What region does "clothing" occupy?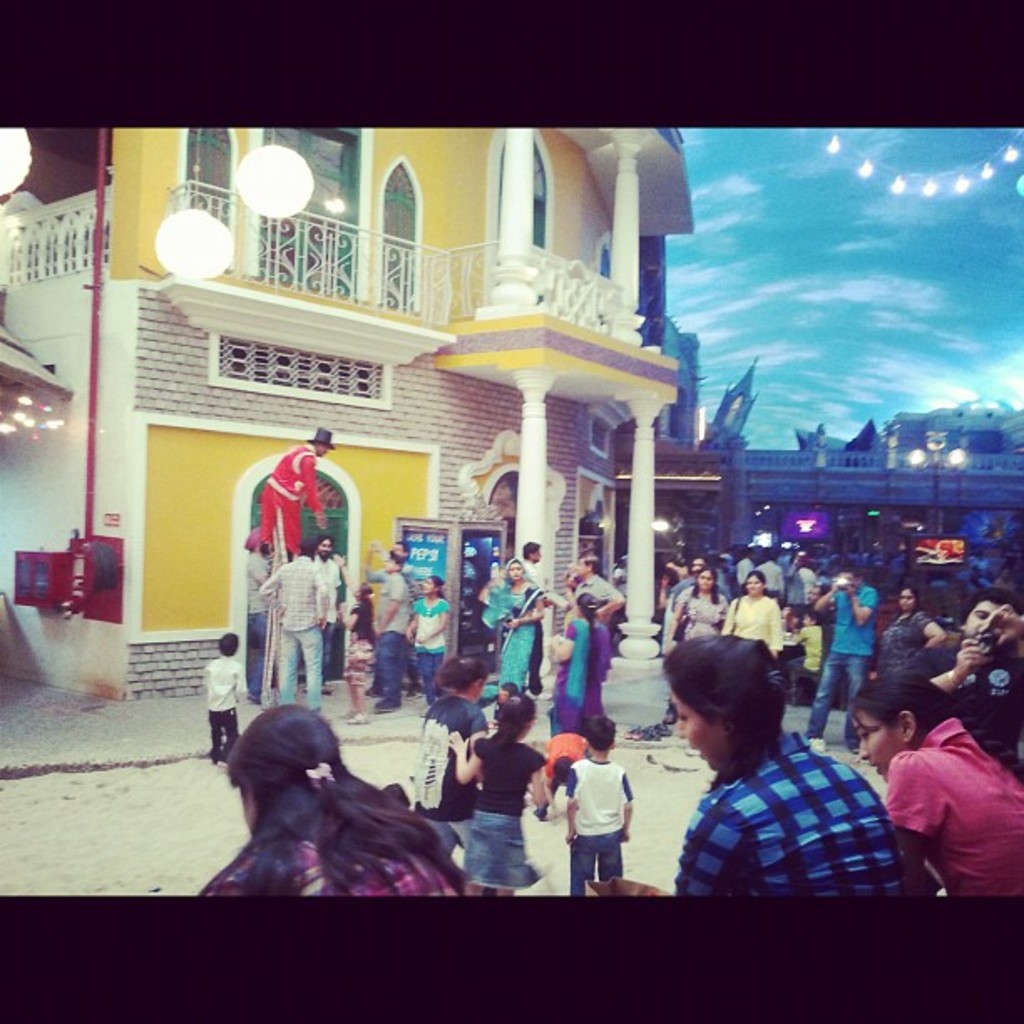
crop(258, 550, 318, 709).
